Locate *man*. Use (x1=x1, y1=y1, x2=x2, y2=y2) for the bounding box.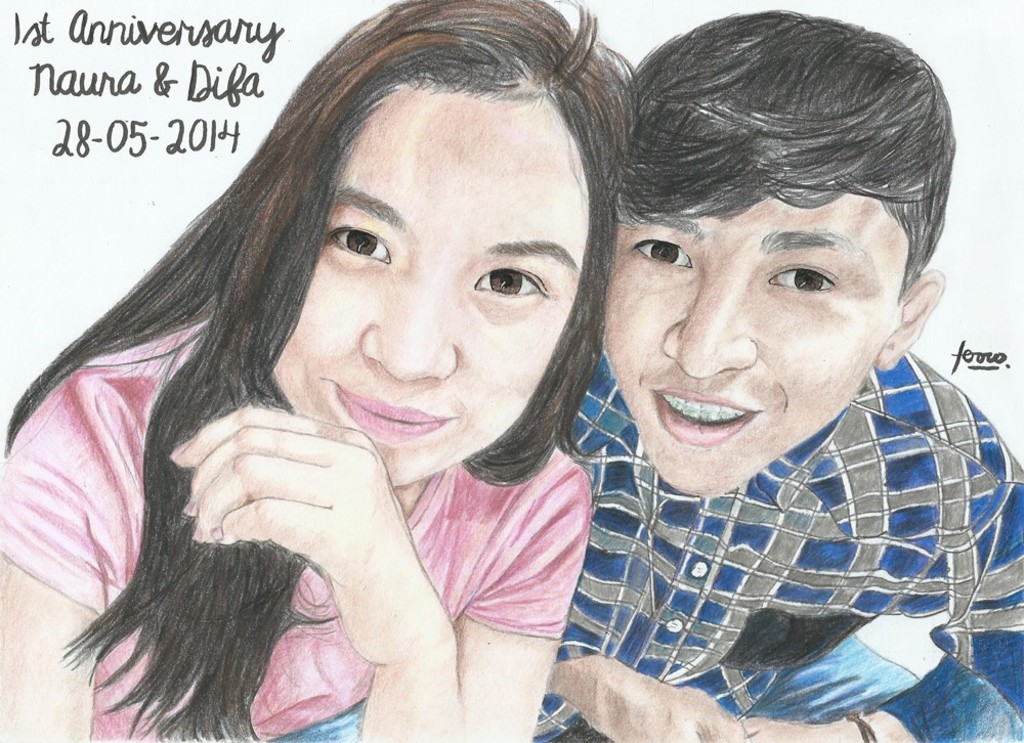
(x1=258, y1=2, x2=1023, y2=742).
